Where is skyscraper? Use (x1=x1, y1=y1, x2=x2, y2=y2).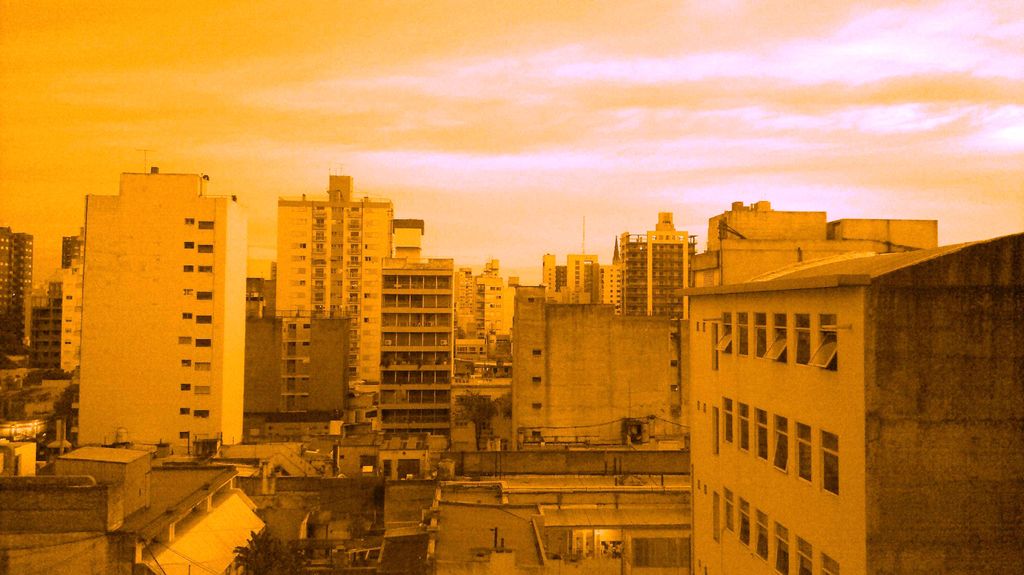
(x1=537, y1=249, x2=607, y2=304).
